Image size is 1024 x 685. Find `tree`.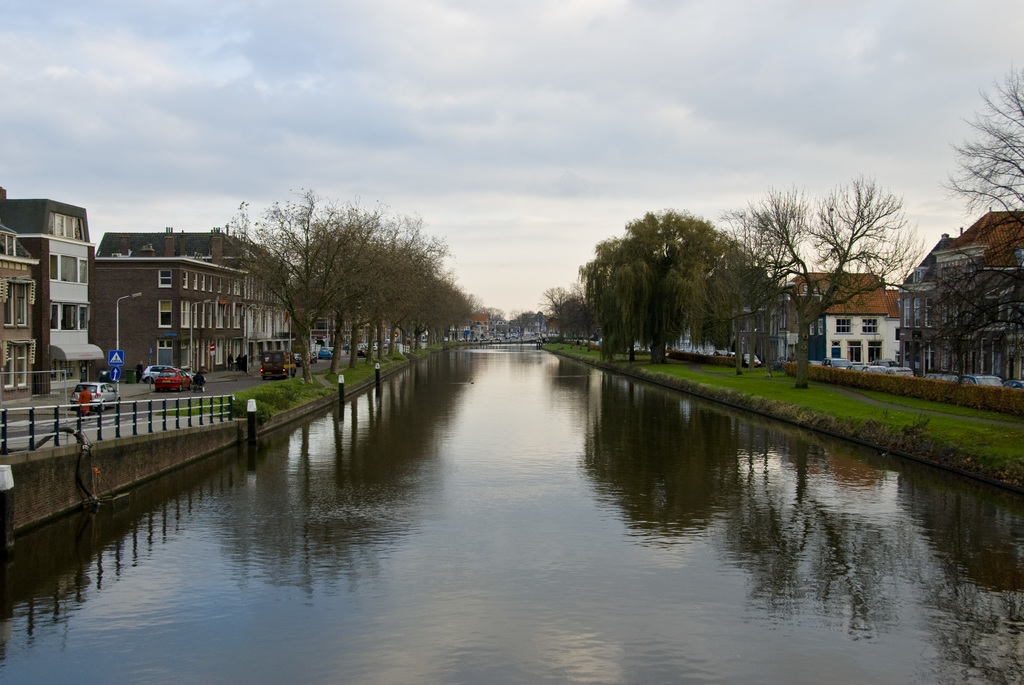
(222,181,368,394).
